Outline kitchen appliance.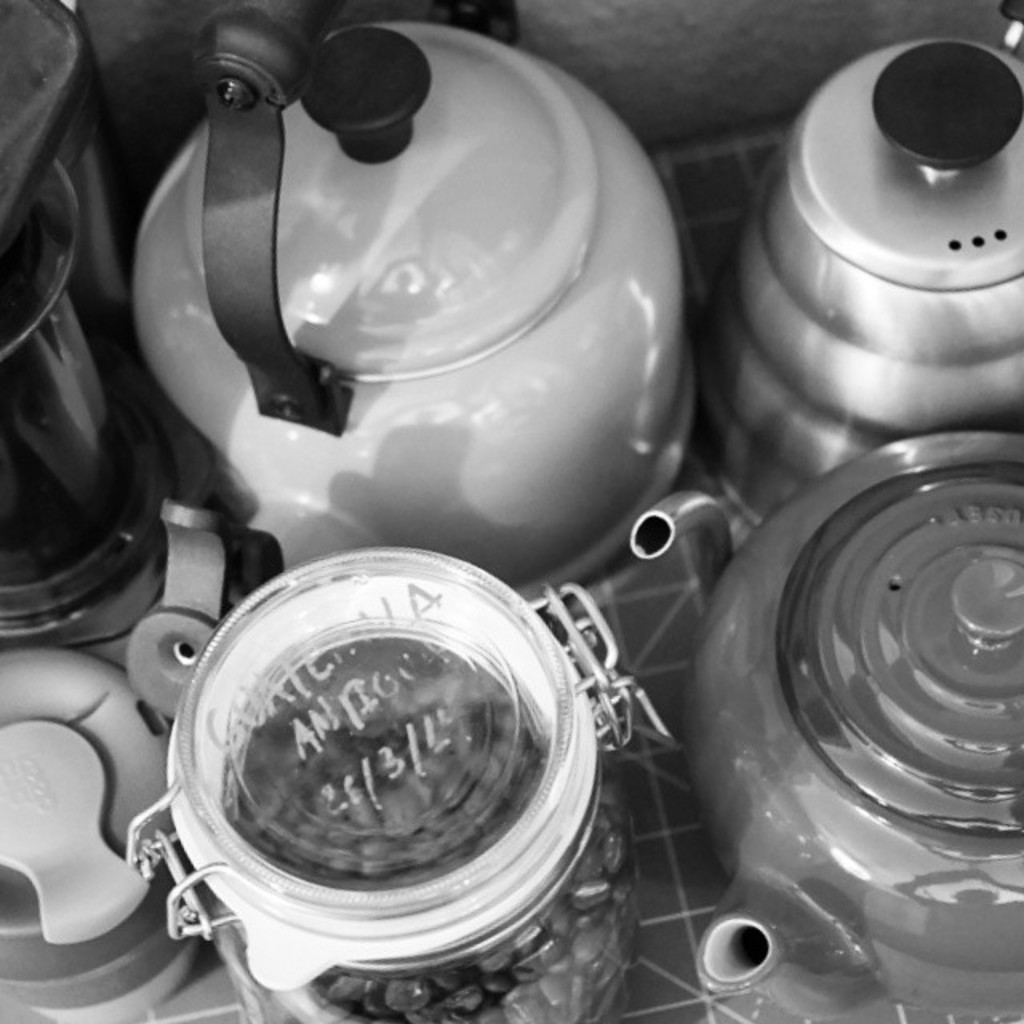
Outline: (left=130, top=5, right=696, bottom=595).
